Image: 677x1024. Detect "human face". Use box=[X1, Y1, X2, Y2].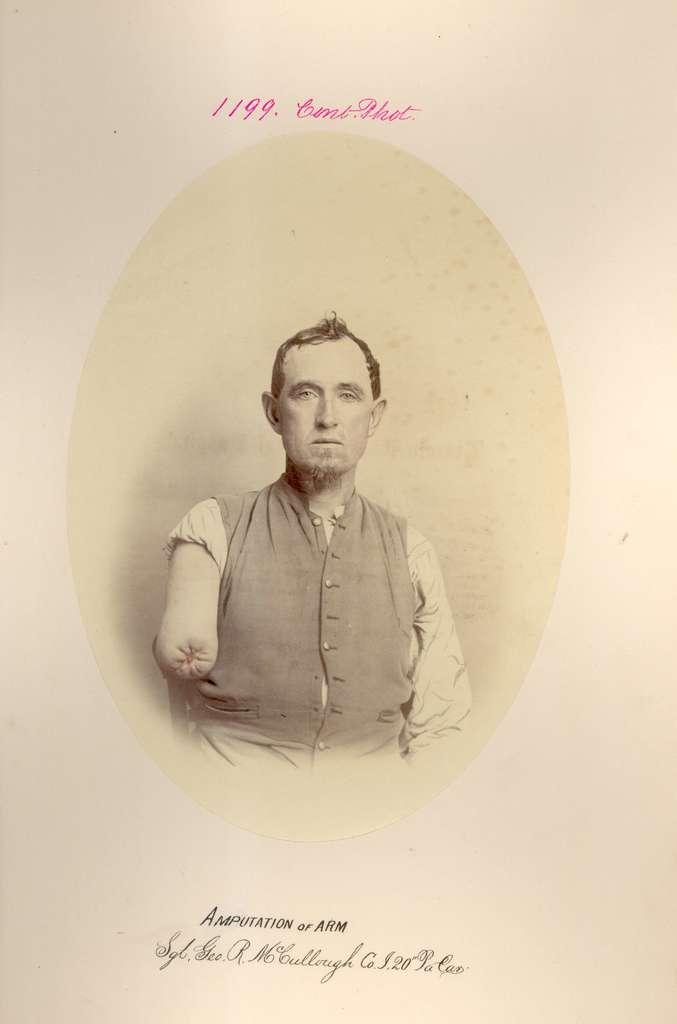
box=[278, 339, 370, 471].
